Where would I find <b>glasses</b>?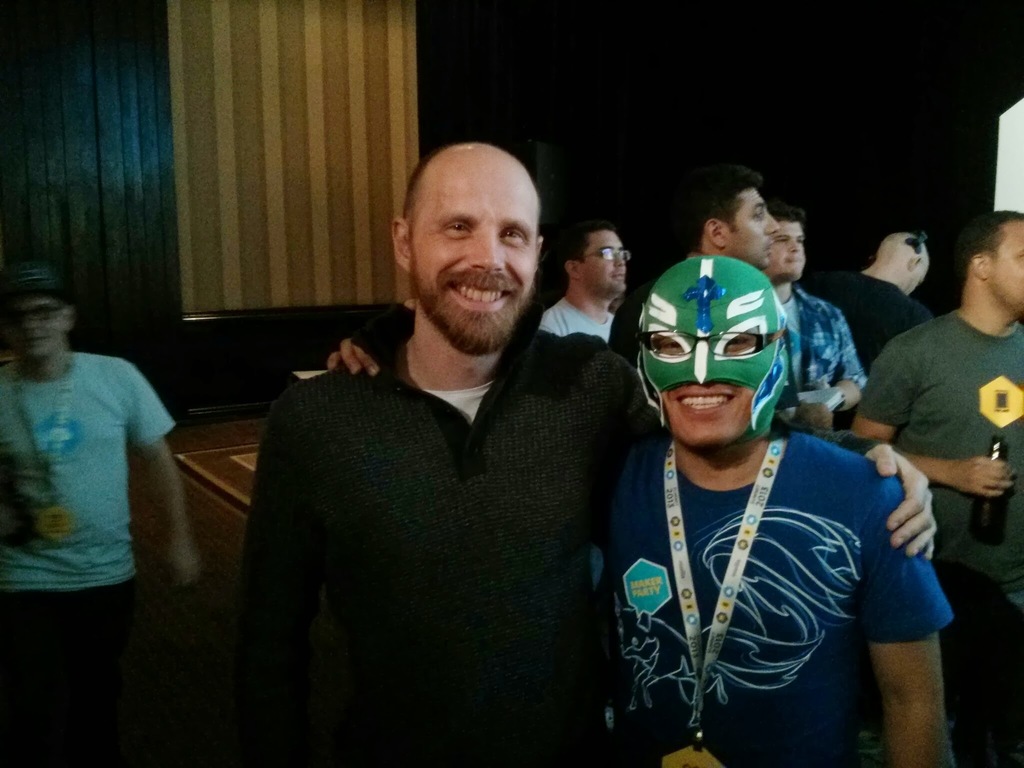
At 582/248/634/264.
